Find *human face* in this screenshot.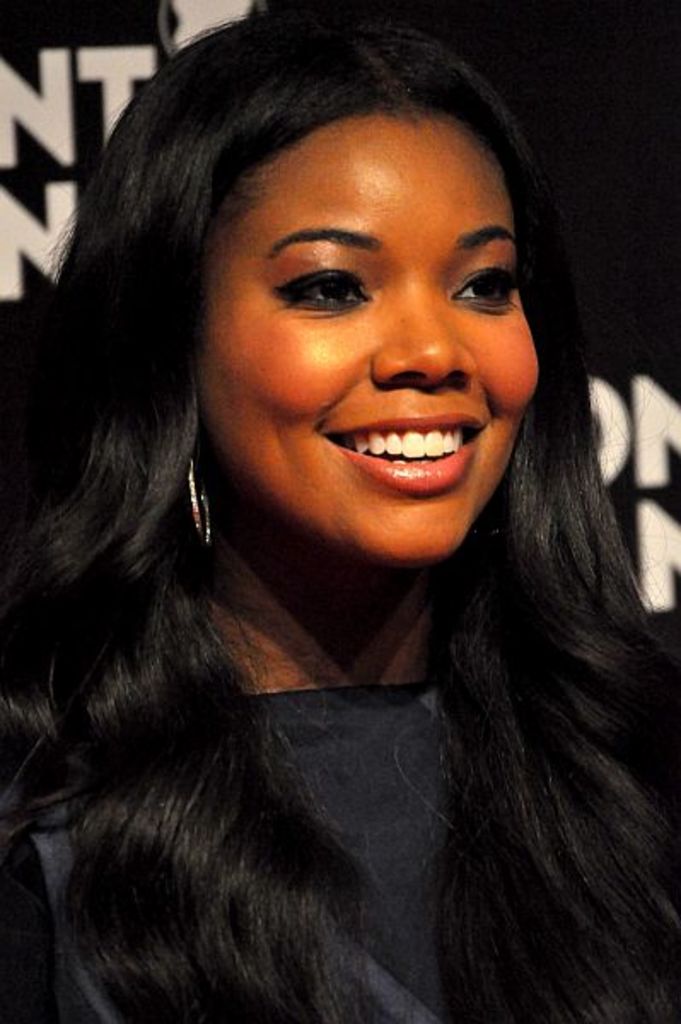
The bounding box for *human face* is pyautogui.locateOnScreen(196, 104, 544, 567).
